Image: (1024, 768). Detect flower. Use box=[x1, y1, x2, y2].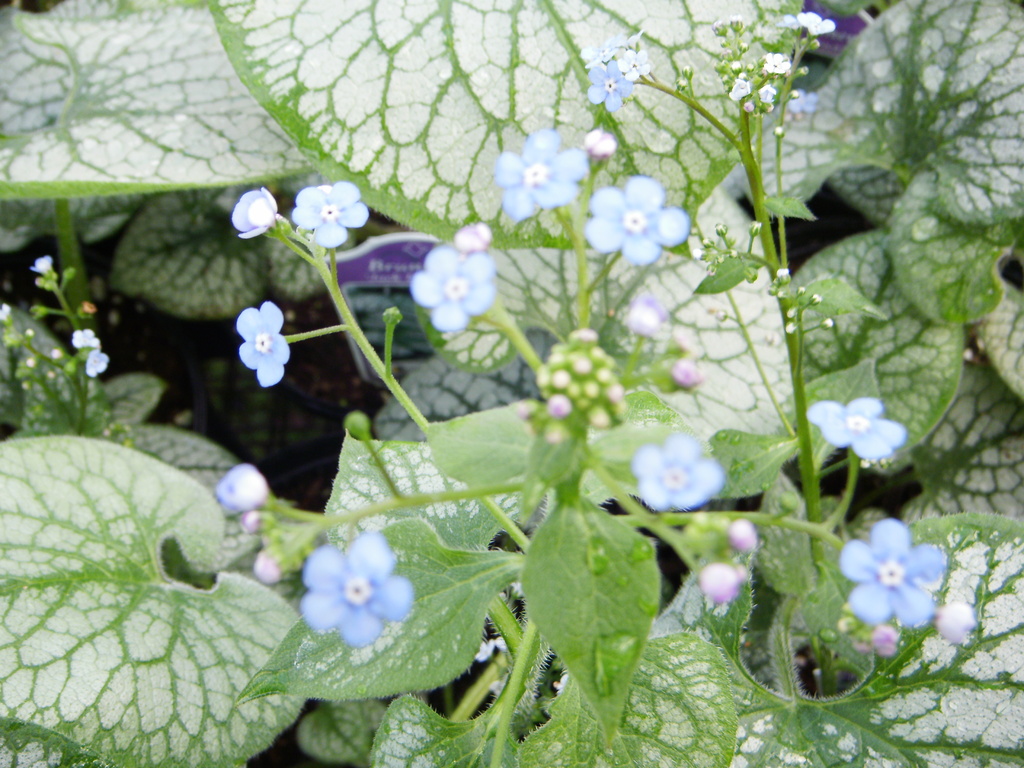
box=[803, 395, 906, 457].
